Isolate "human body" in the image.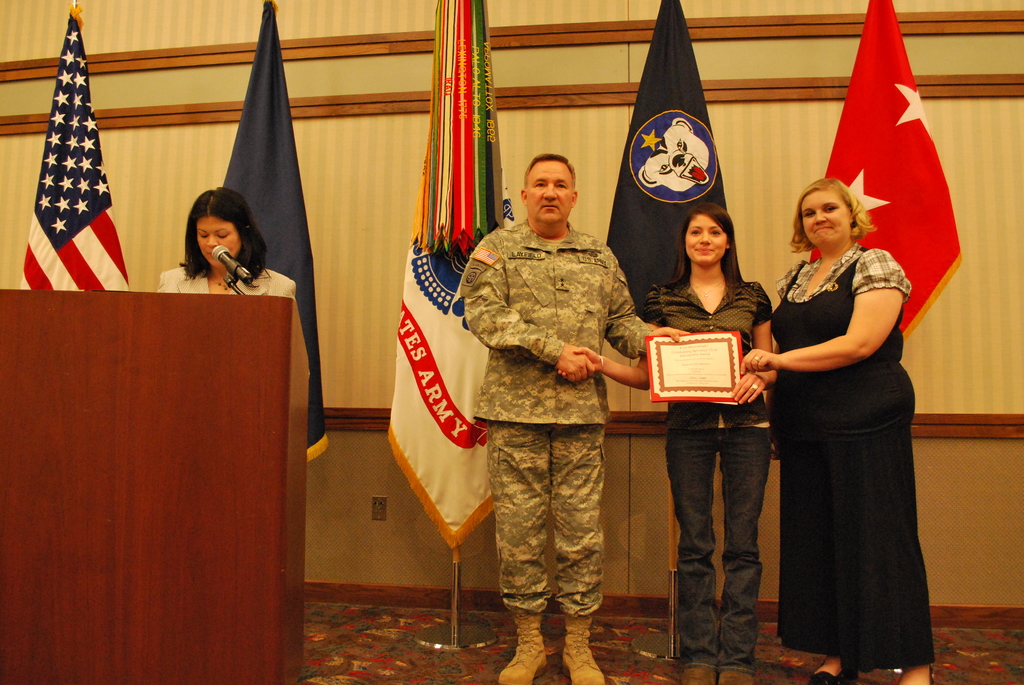
Isolated region: pyautogui.locateOnScreen(558, 272, 780, 684).
